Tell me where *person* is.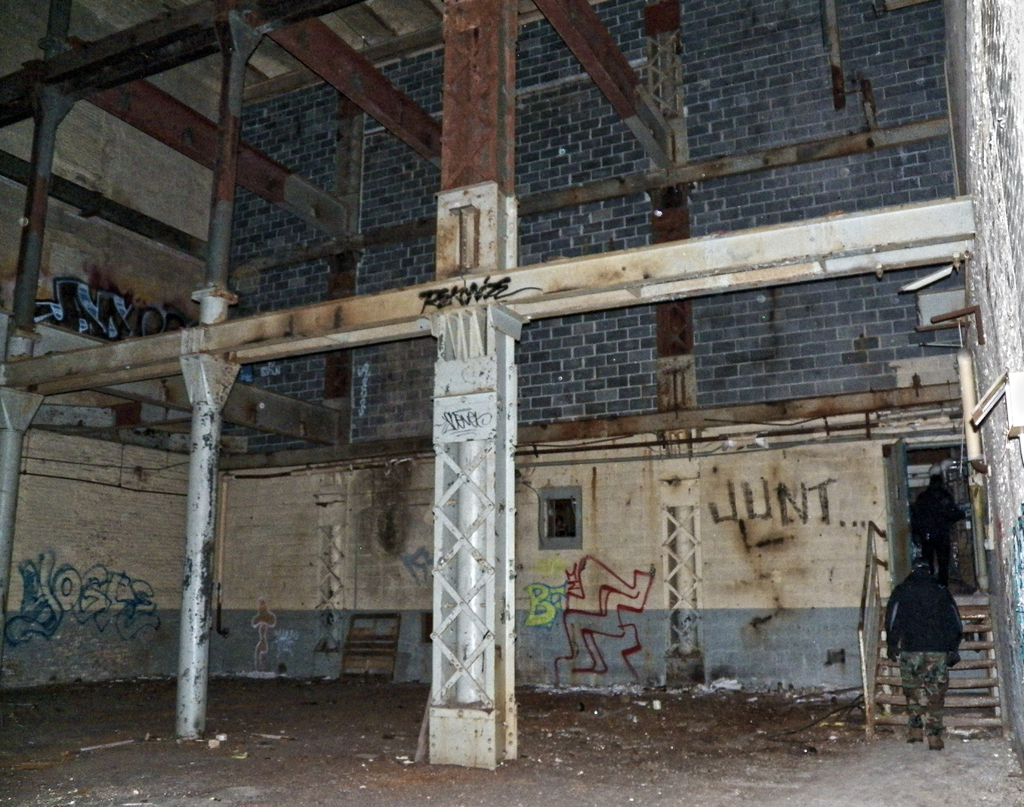
*person* is at [895, 531, 984, 746].
